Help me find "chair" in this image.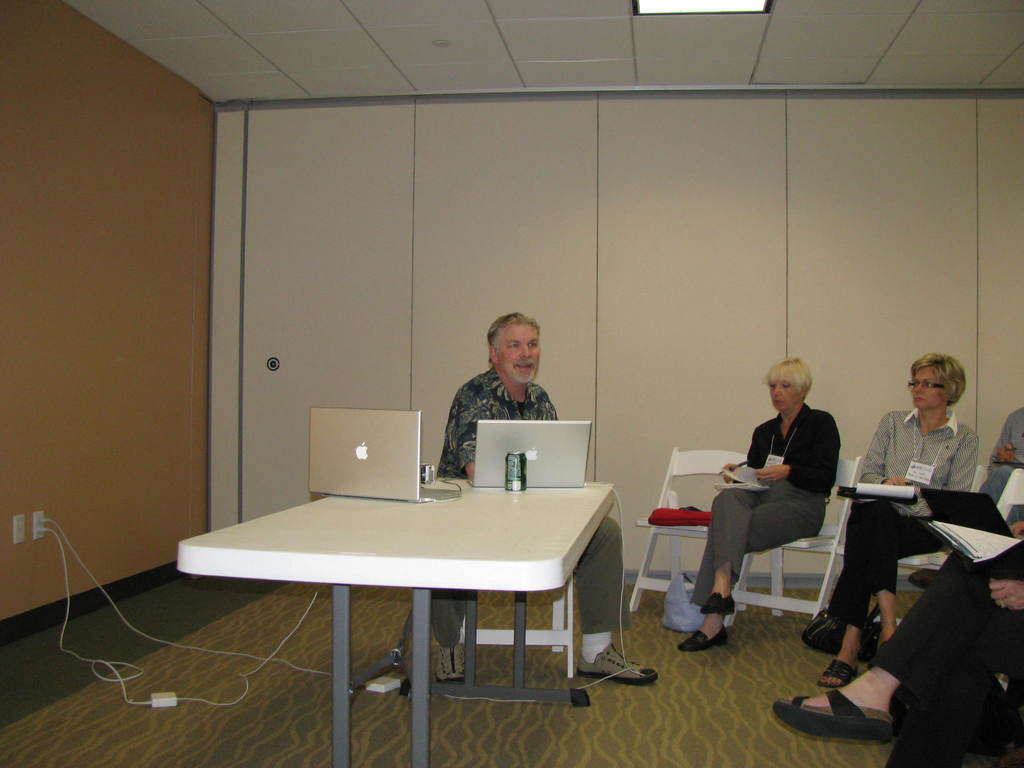
Found it: pyautogui.locateOnScreen(633, 444, 750, 610).
